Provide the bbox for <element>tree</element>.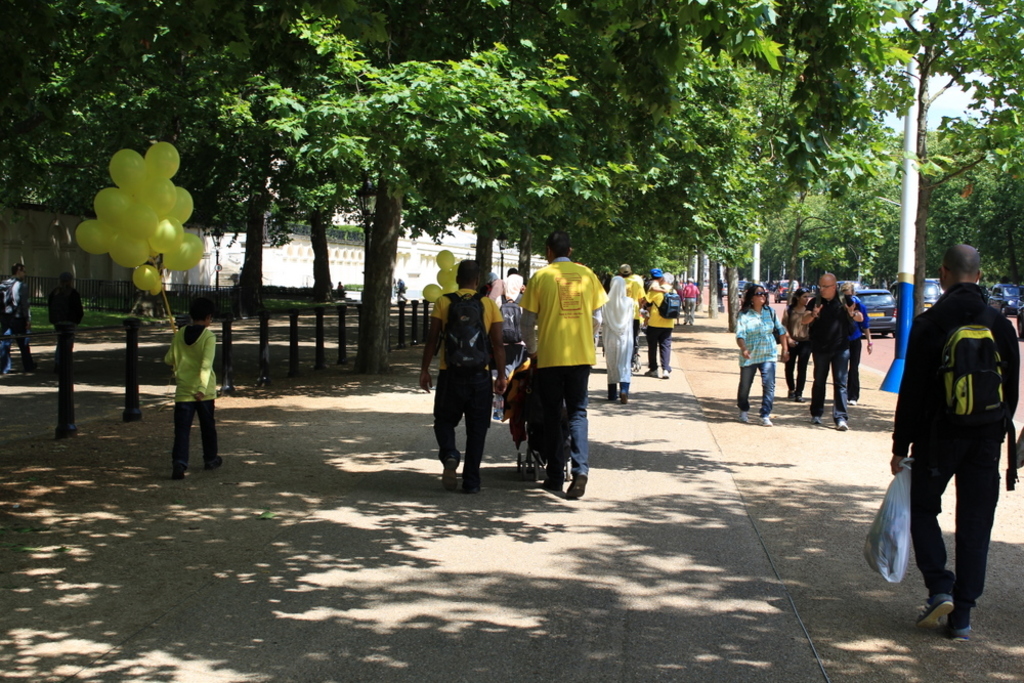
[268, 0, 774, 380].
